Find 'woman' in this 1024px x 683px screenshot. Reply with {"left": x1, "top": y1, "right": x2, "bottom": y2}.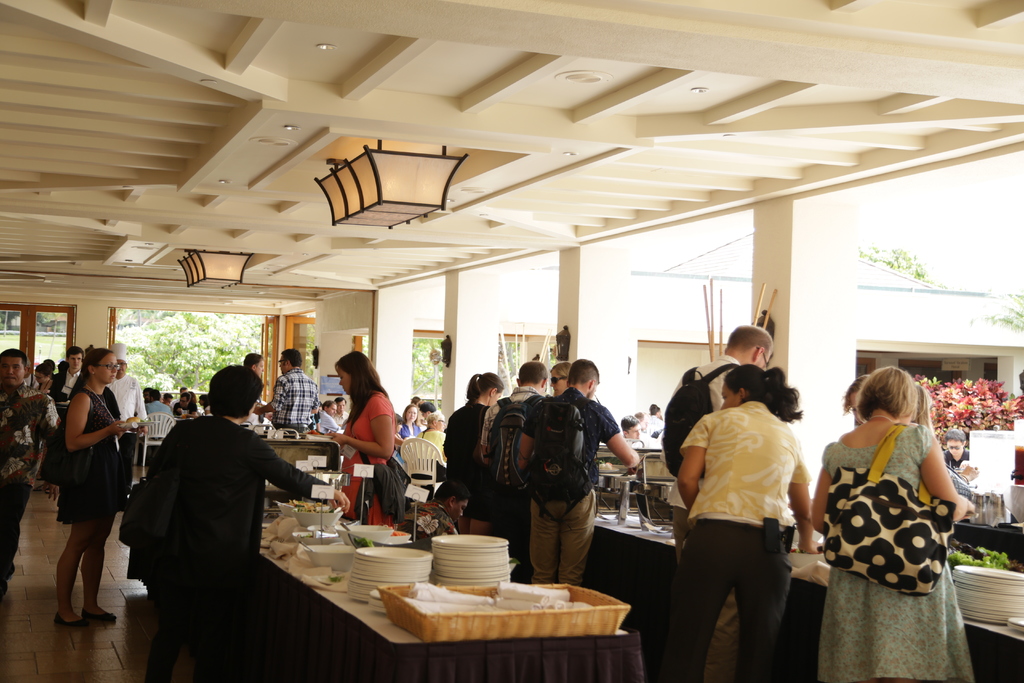
{"left": 442, "top": 369, "right": 505, "bottom": 536}.
